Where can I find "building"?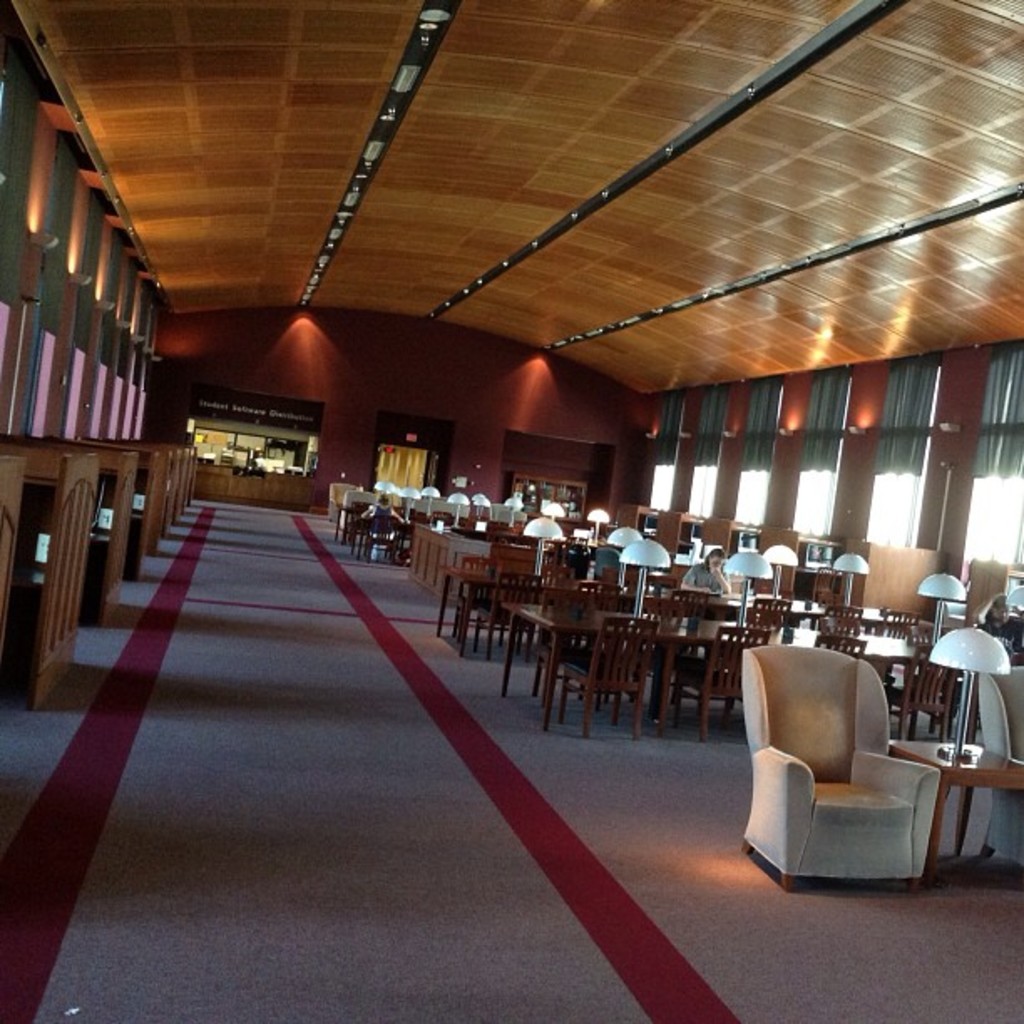
You can find it at <region>0, 0, 1022, 1022</region>.
